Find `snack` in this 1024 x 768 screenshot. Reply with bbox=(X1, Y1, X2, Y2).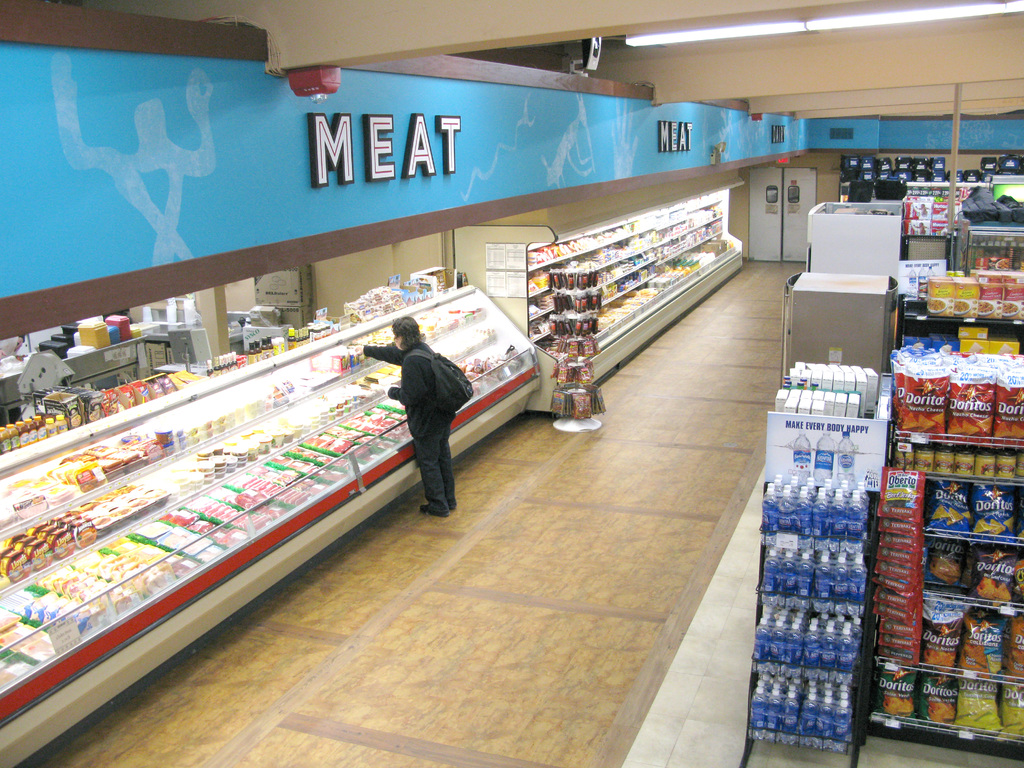
bbox=(977, 514, 1022, 536).
